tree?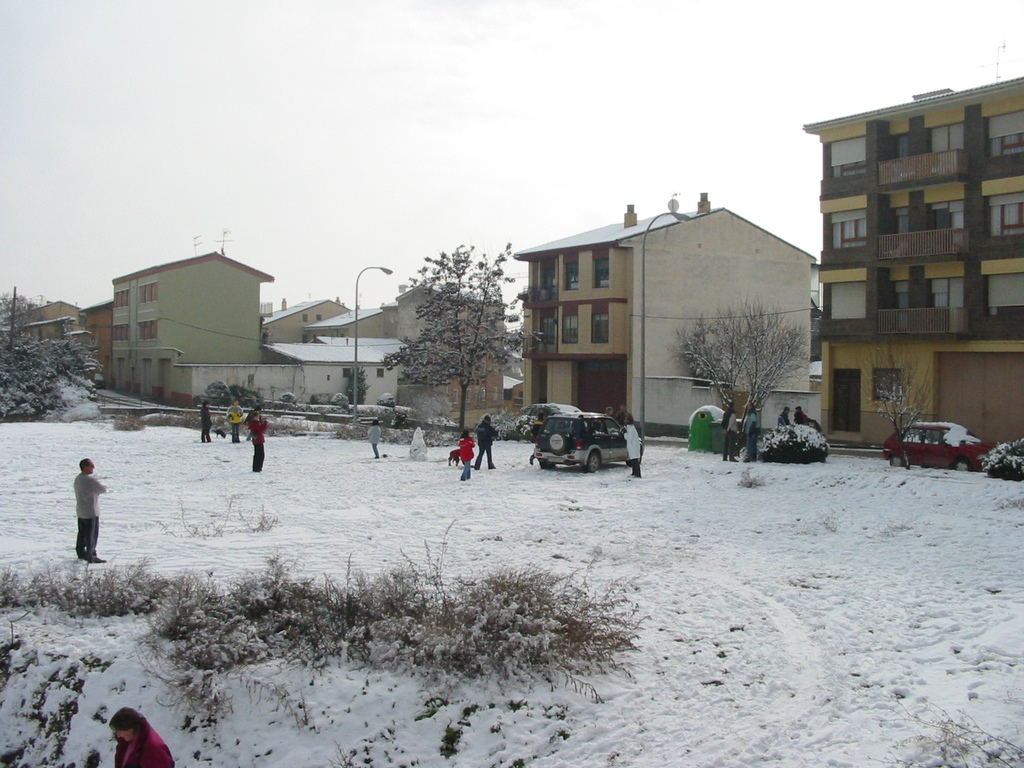
{"left": 372, "top": 225, "right": 514, "bottom": 420}
